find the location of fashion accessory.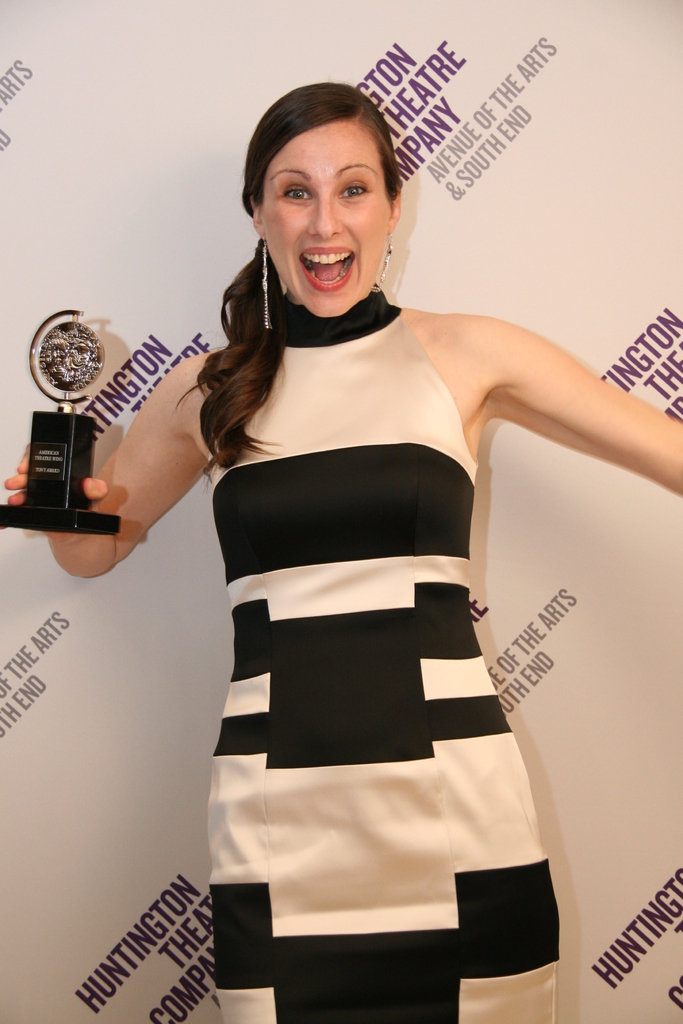
Location: 254, 237, 270, 330.
